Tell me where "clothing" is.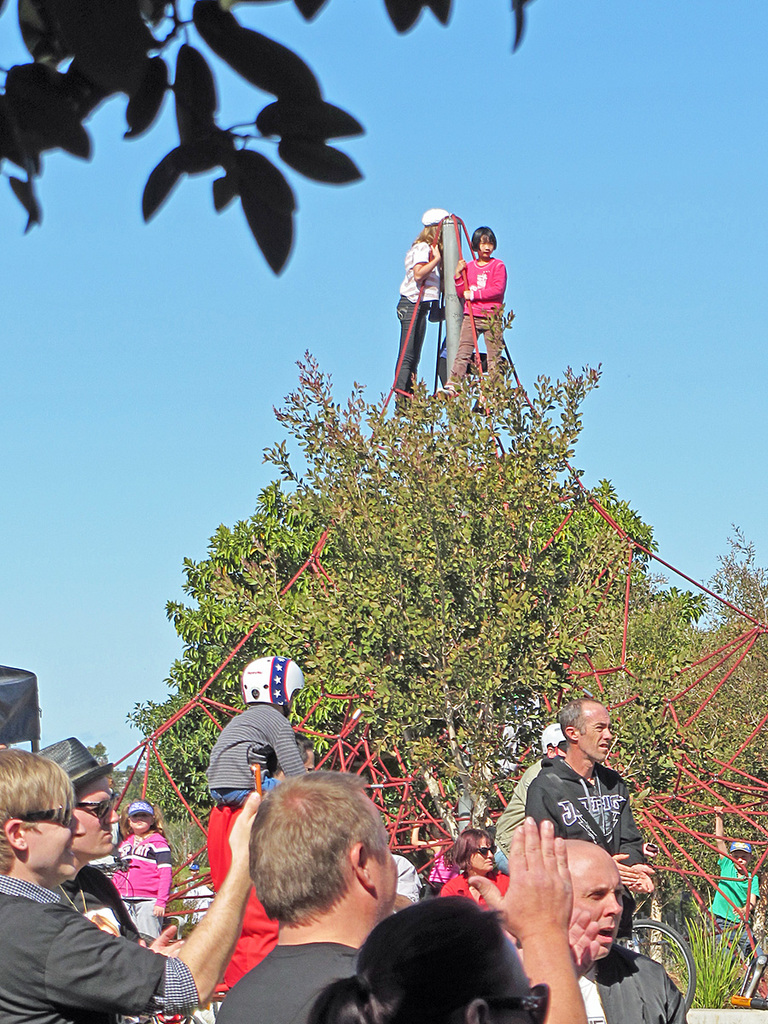
"clothing" is at (532, 753, 637, 868).
